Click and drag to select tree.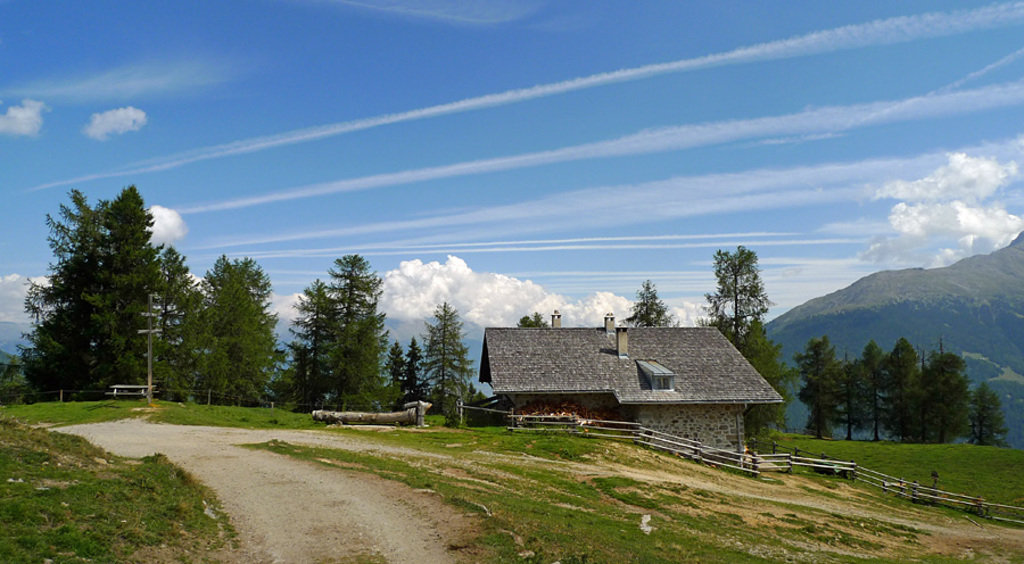
Selection: left=621, top=276, right=676, bottom=330.
